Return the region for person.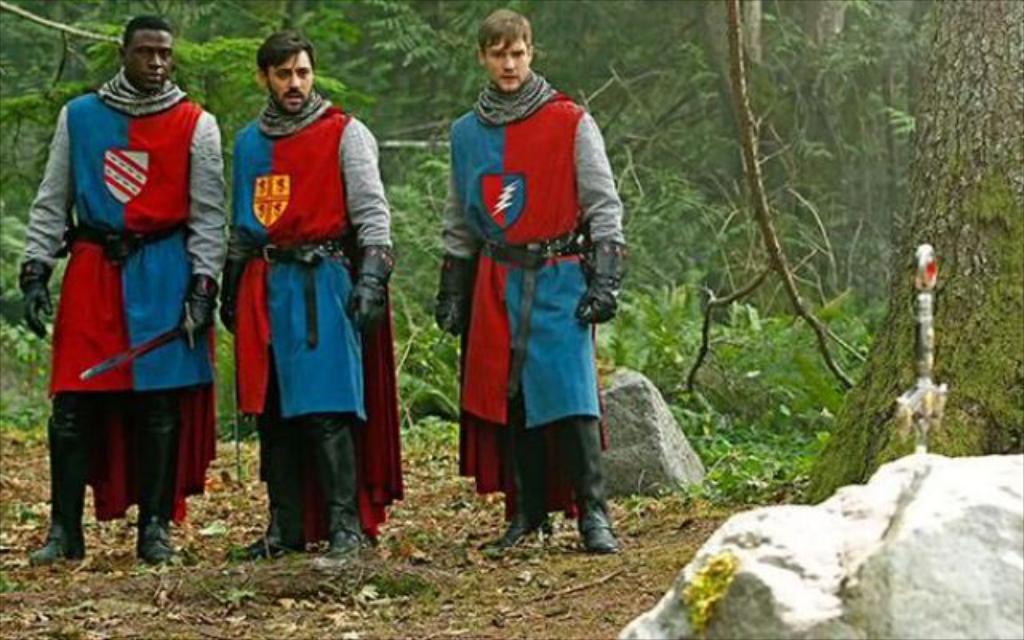
crop(442, 2, 614, 562).
